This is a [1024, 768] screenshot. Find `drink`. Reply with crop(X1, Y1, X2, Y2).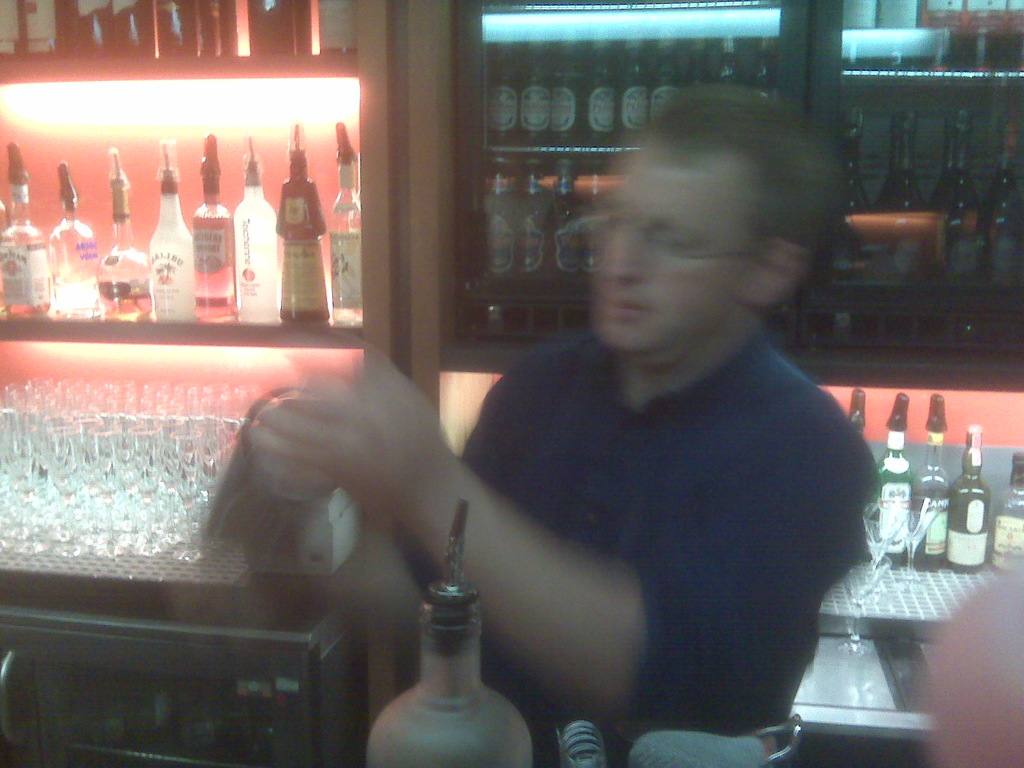
crop(278, 125, 319, 318).
